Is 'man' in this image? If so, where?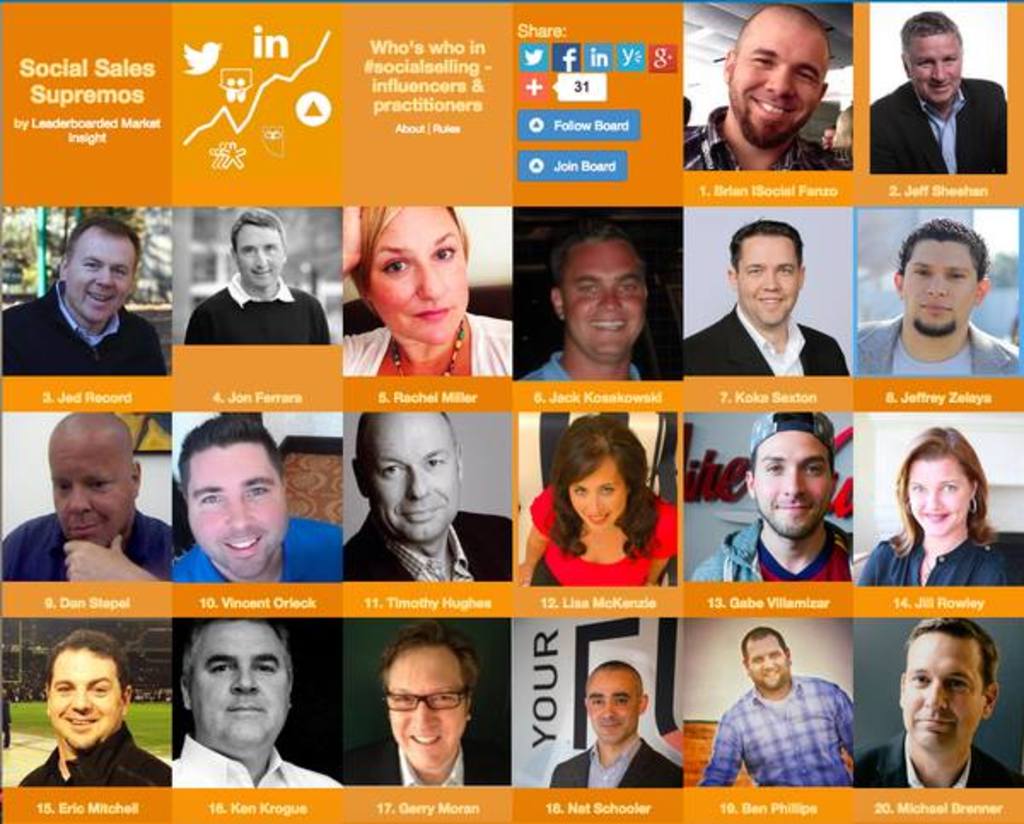
Yes, at <box>166,619,340,790</box>.
